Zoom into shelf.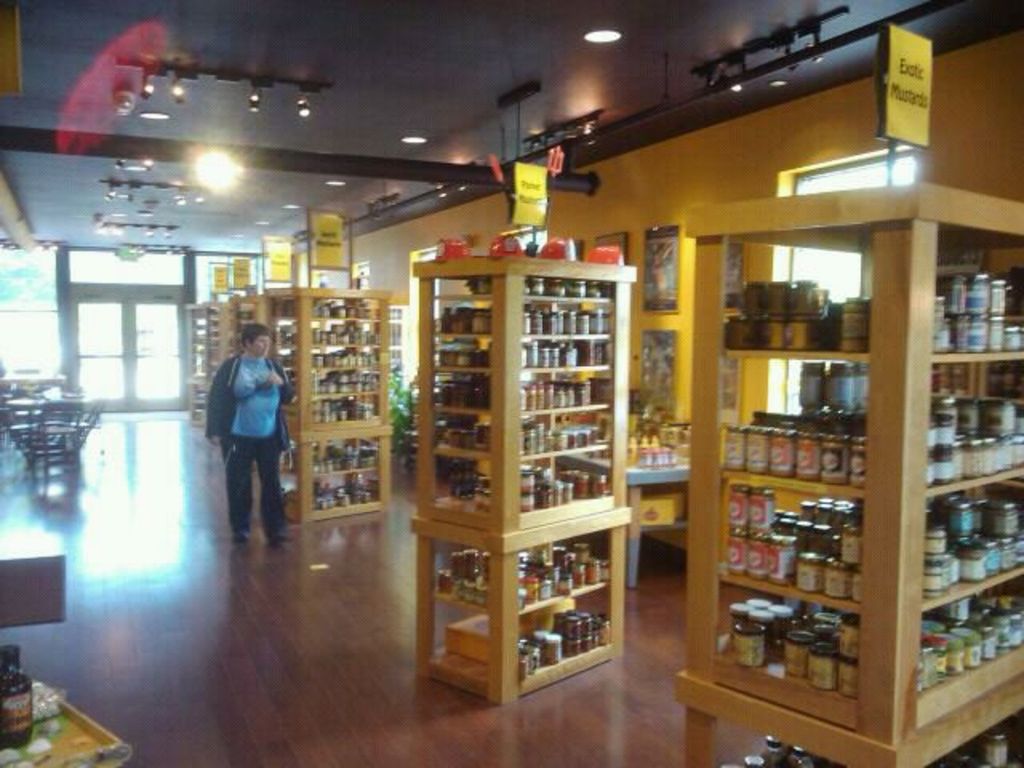
Zoom target: 496:267:635:514.
